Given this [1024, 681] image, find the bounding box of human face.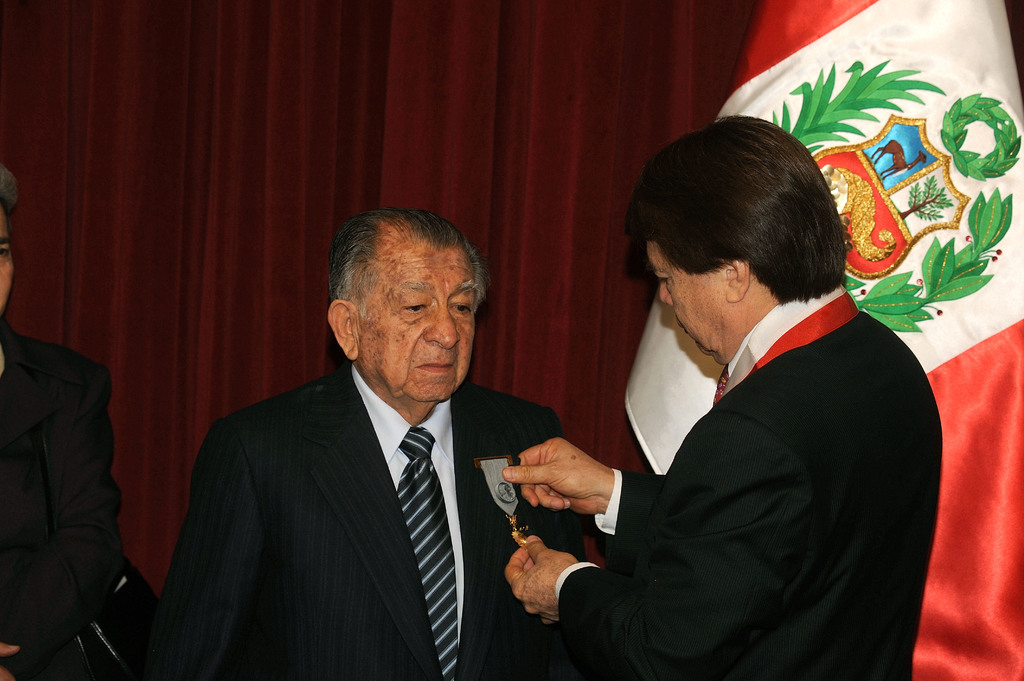
(646,239,726,364).
